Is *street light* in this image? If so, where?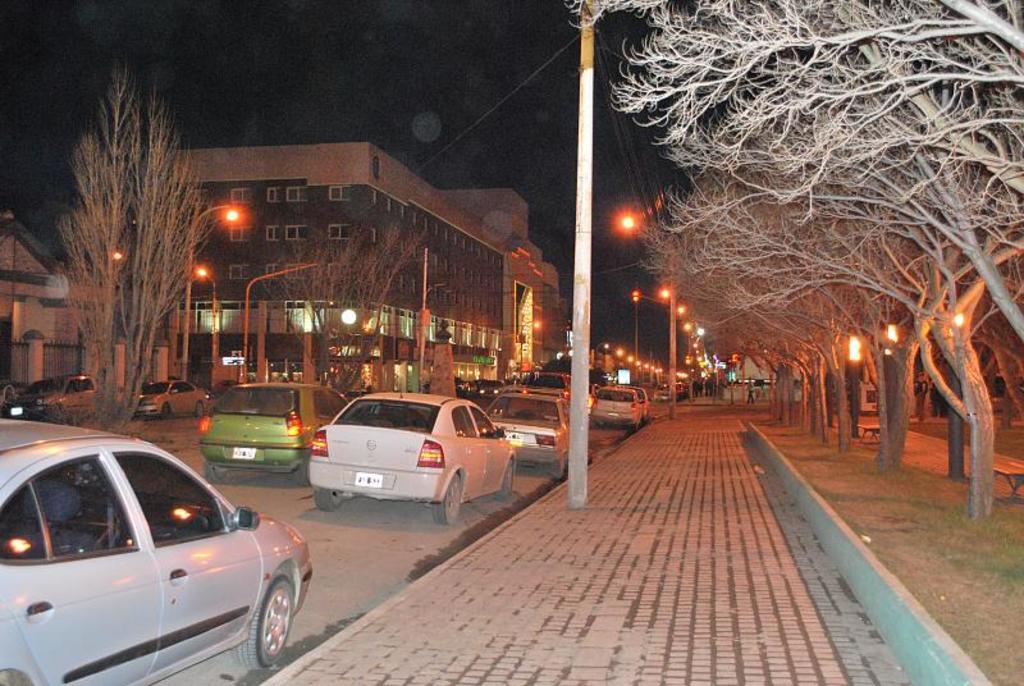
Yes, at 608:210:675:403.
